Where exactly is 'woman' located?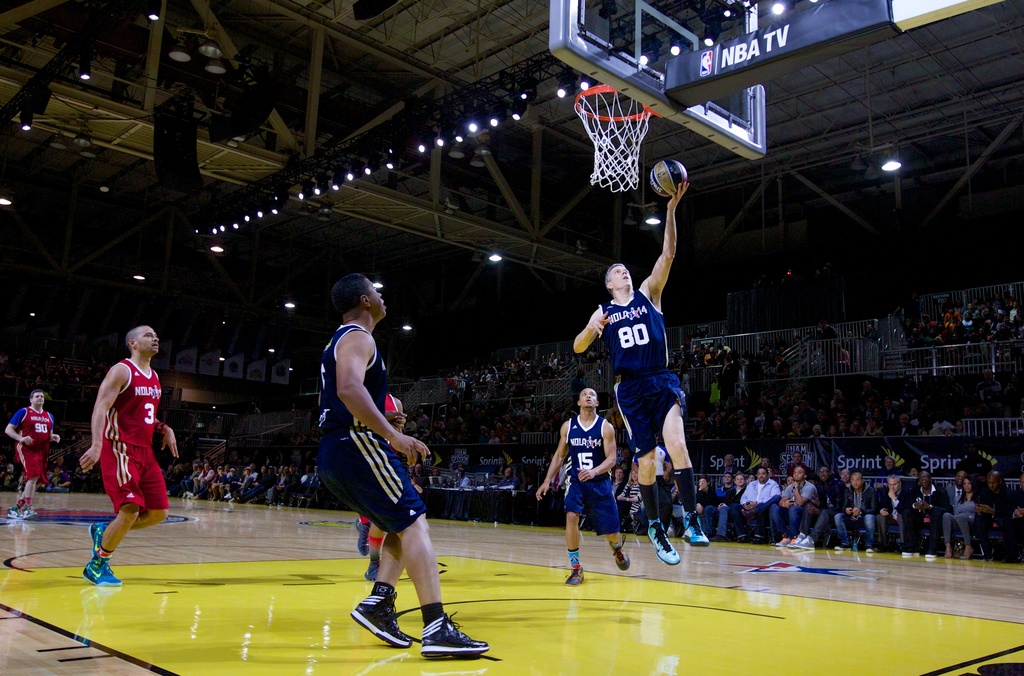
Its bounding box is (x1=942, y1=478, x2=983, y2=561).
